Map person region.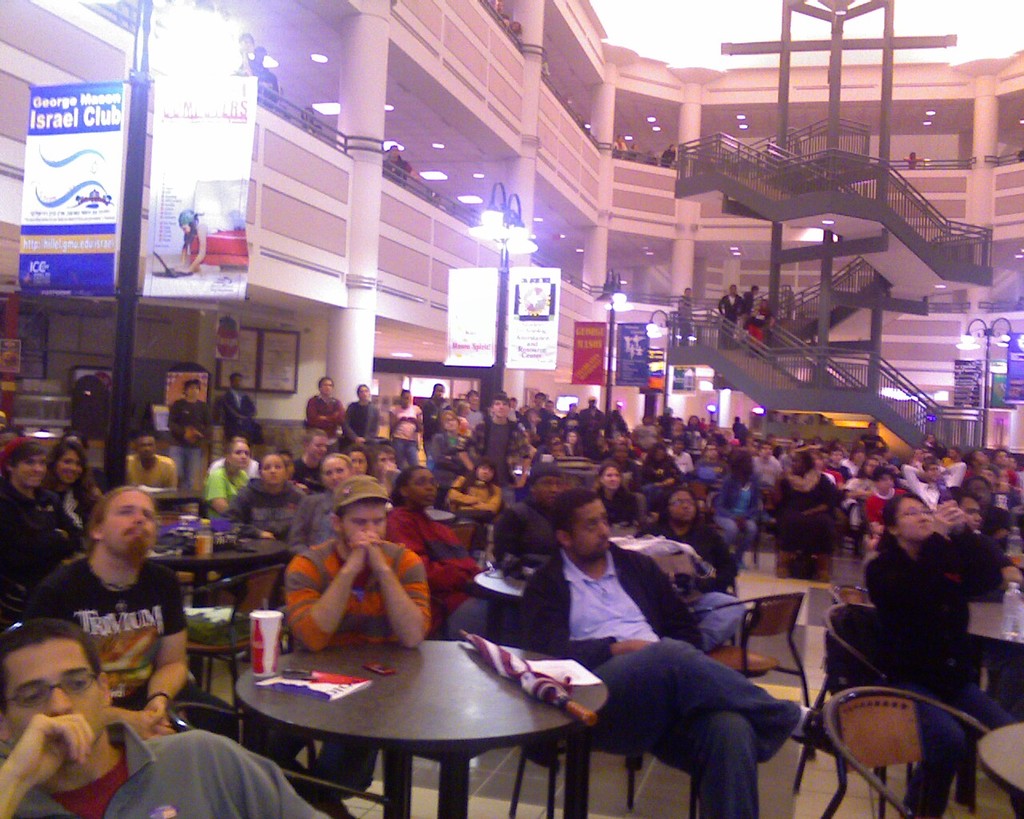
Mapped to x1=645 y1=148 x2=656 y2=166.
